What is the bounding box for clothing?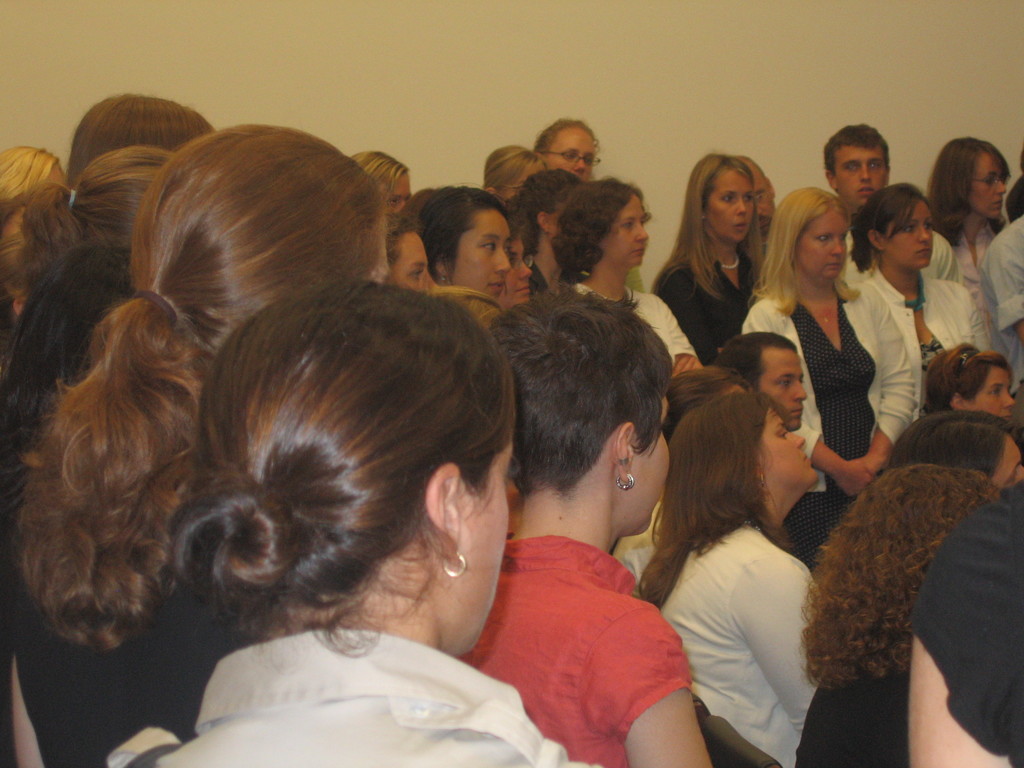
[104, 628, 602, 767].
